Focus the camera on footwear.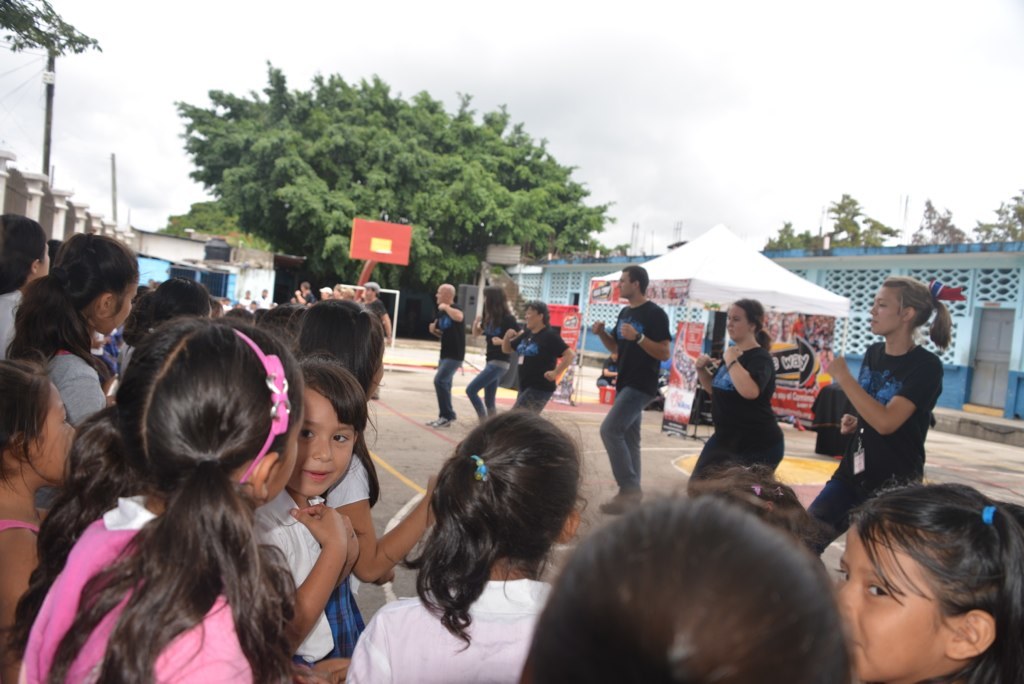
Focus region: (422,417,455,431).
